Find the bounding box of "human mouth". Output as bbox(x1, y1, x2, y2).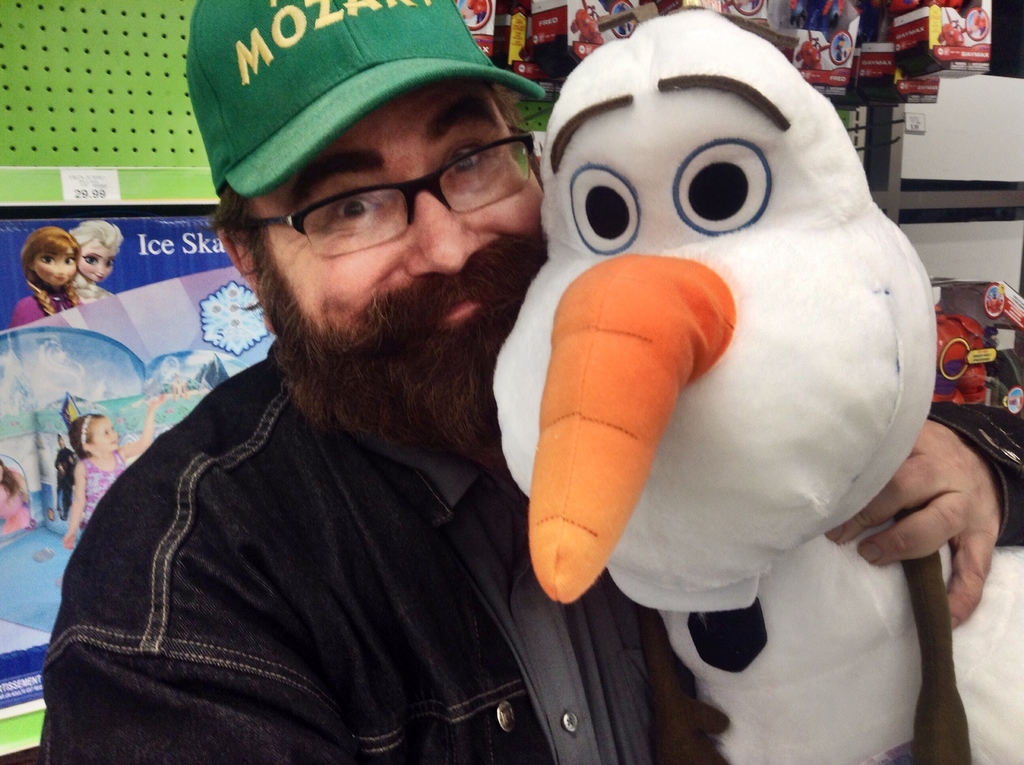
bbox(54, 278, 68, 282).
